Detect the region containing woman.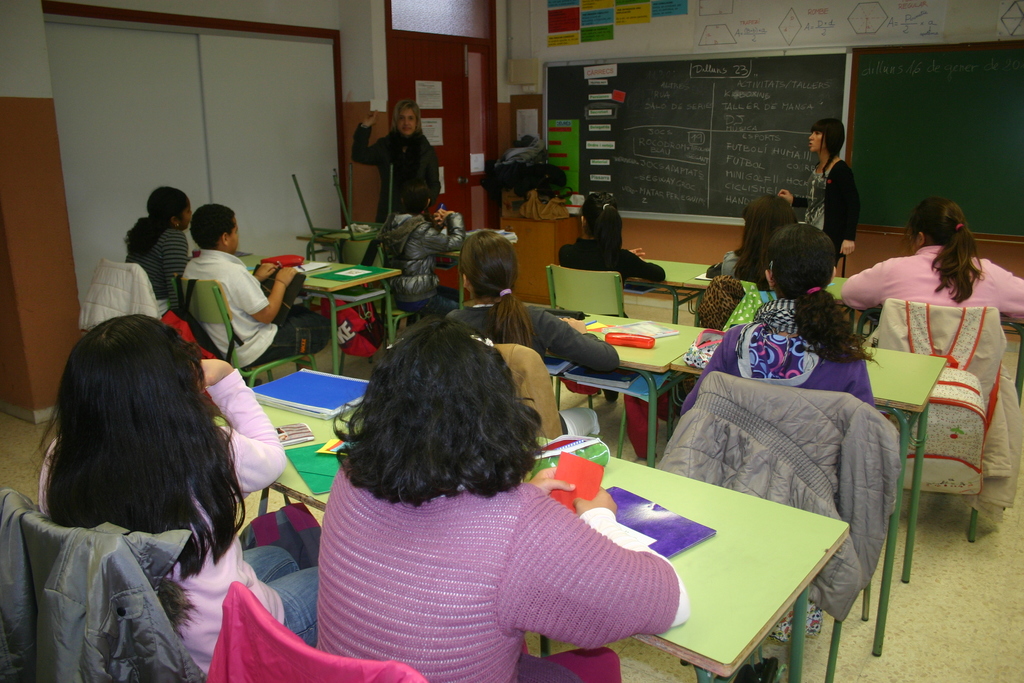
rect(291, 315, 671, 654).
